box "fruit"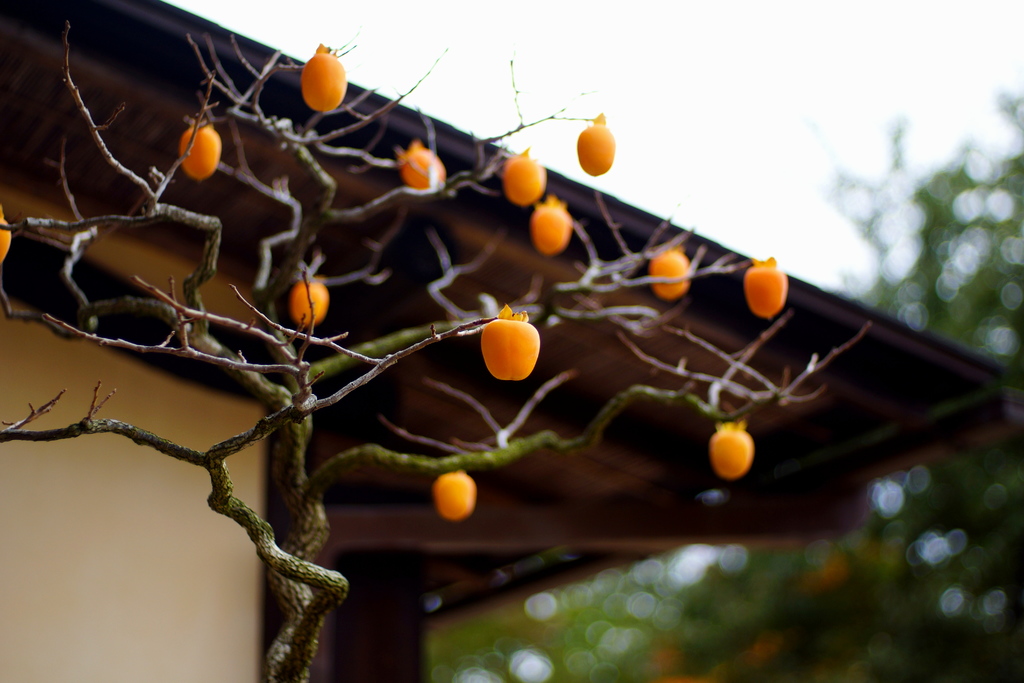
pyautogui.locateOnScreen(179, 117, 221, 183)
